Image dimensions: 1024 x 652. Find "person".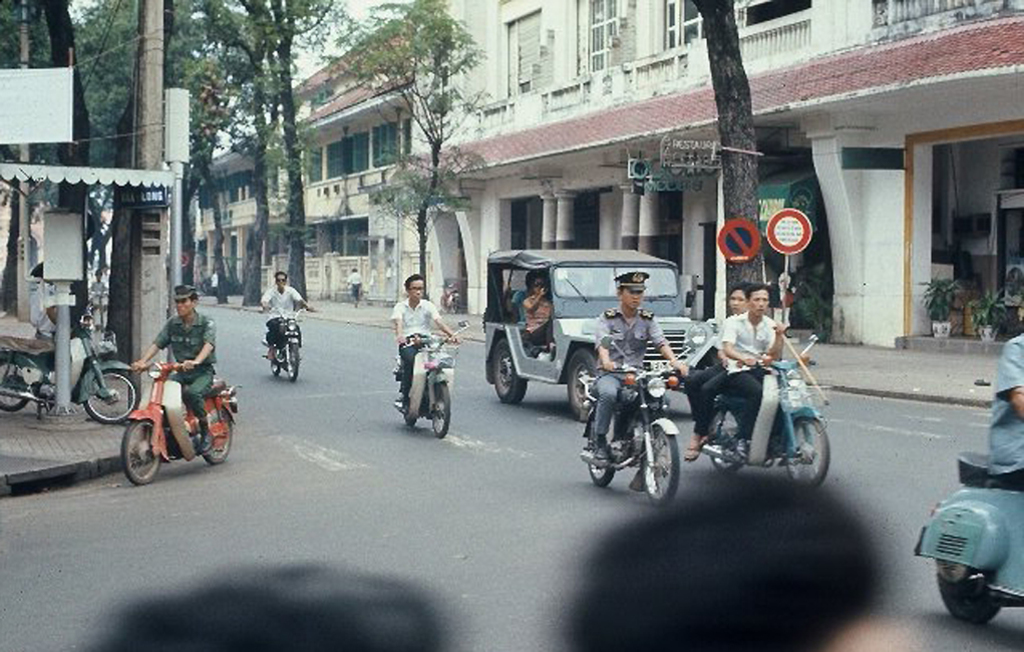
detection(83, 565, 437, 651).
